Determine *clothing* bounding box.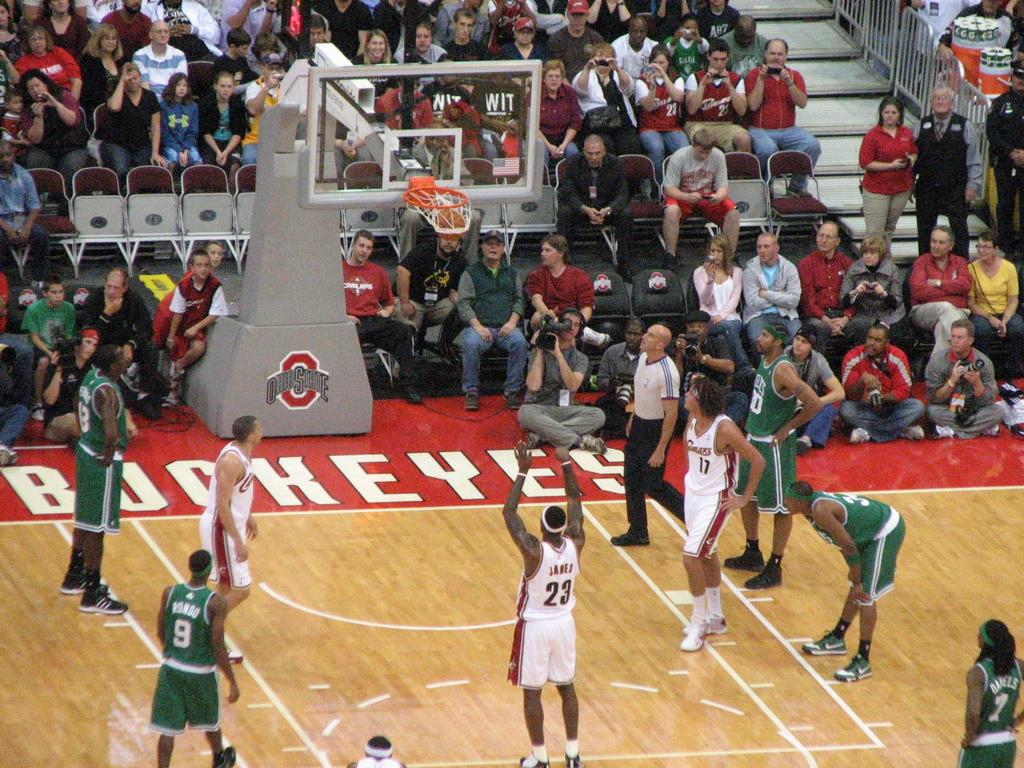
Determined: [75, 46, 128, 108].
